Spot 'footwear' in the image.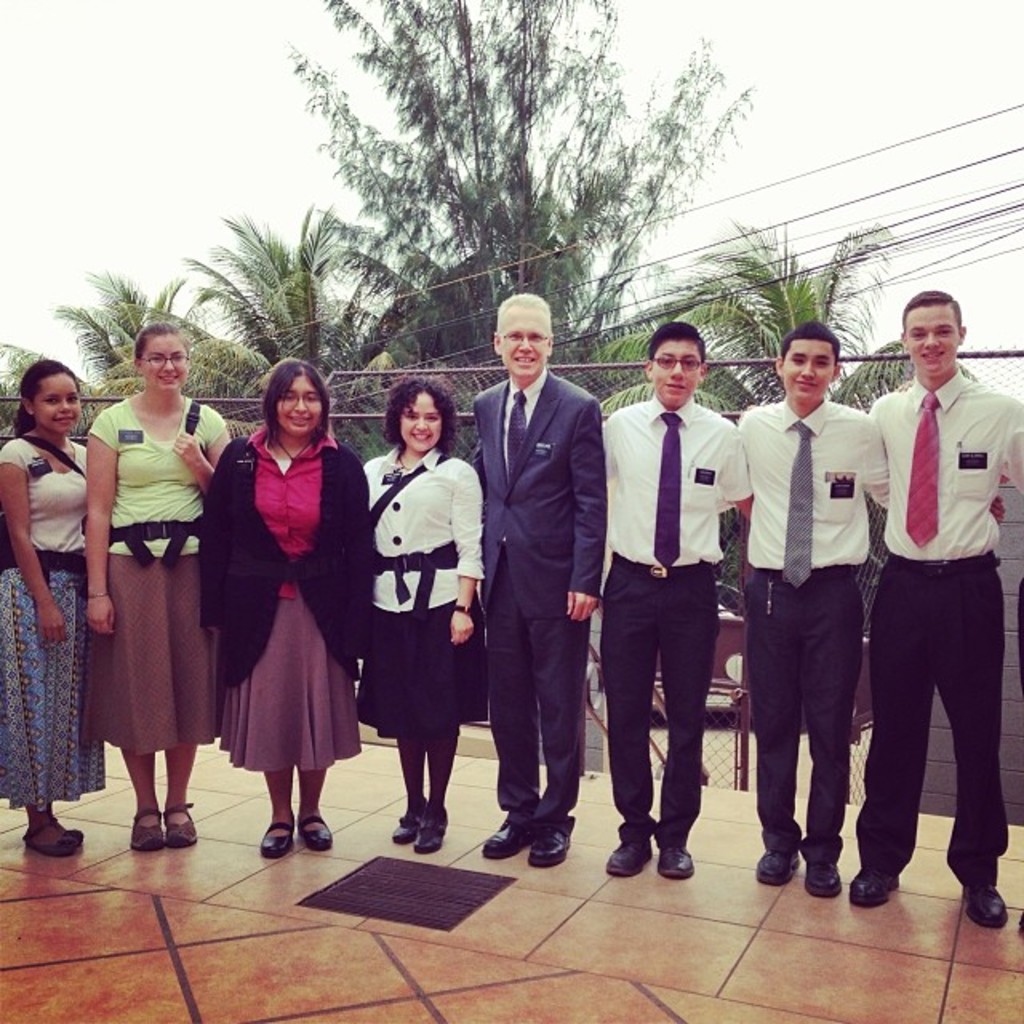
'footwear' found at {"x1": 602, "y1": 837, "x2": 661, "y2": 875}.
